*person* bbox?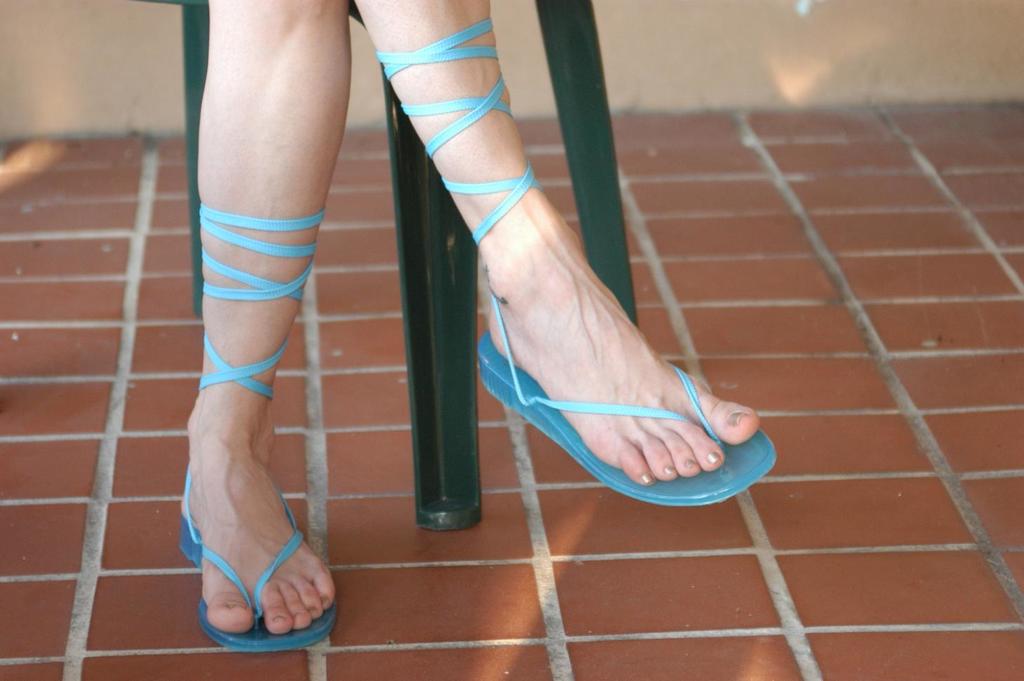
box(185, 0, 762, 635)
